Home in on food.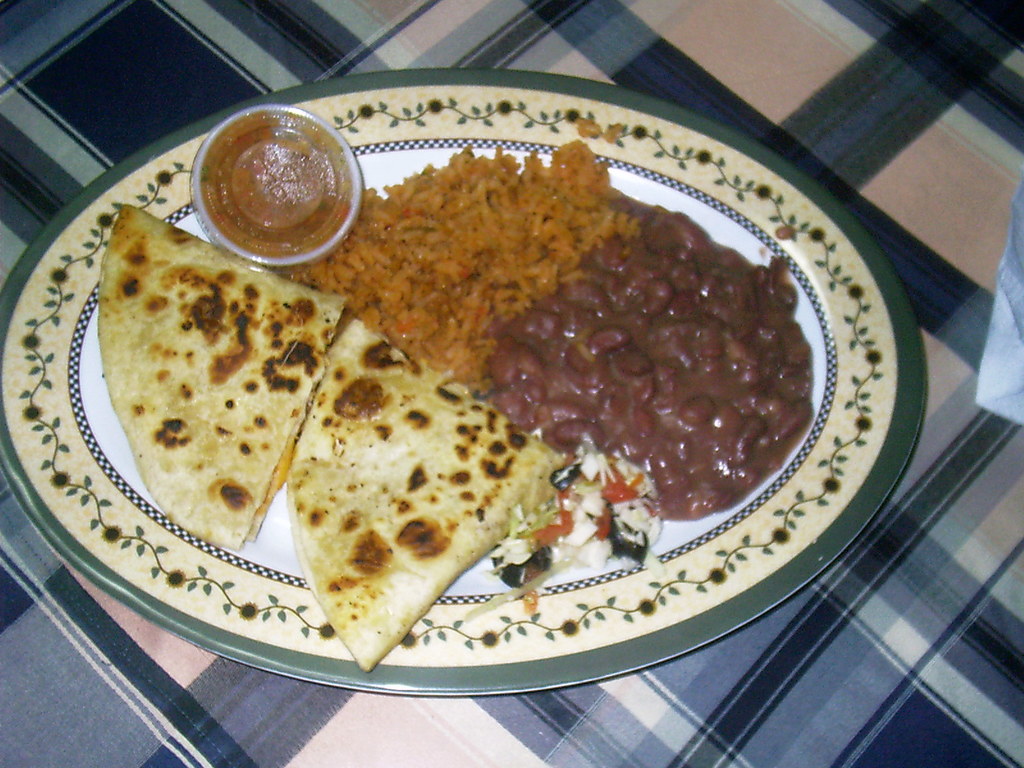
Homed in at locate(92, 199, 348, 549).
